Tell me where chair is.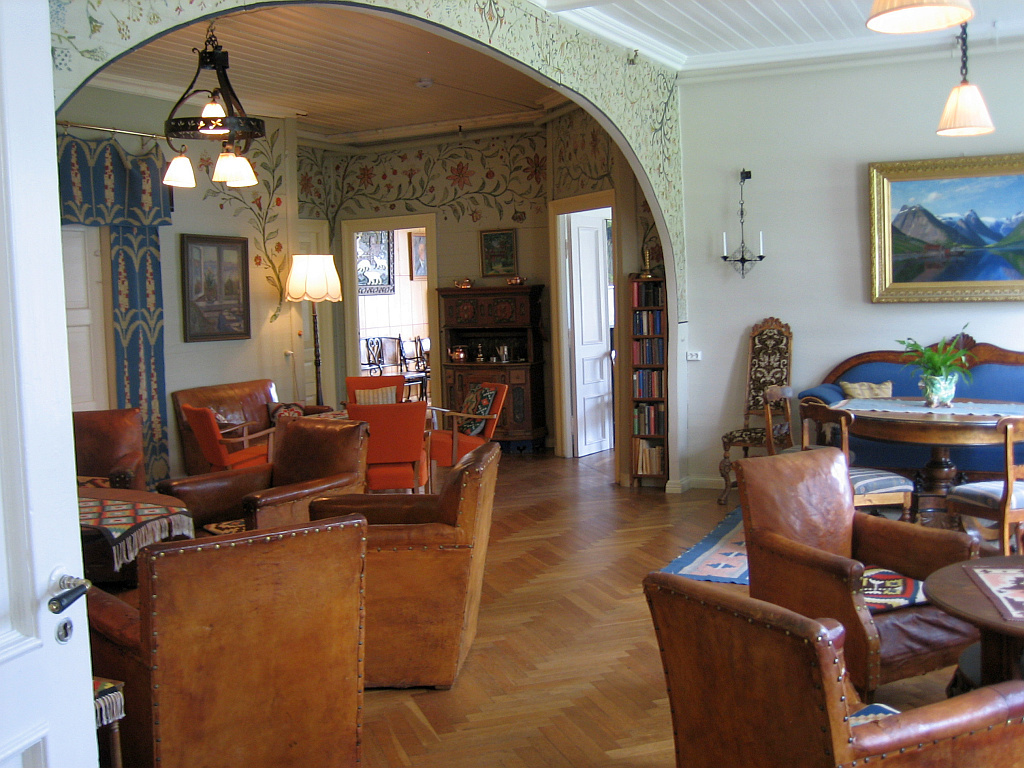
chair is at (x1=952, y1=420, x2=1023, y2=565).
